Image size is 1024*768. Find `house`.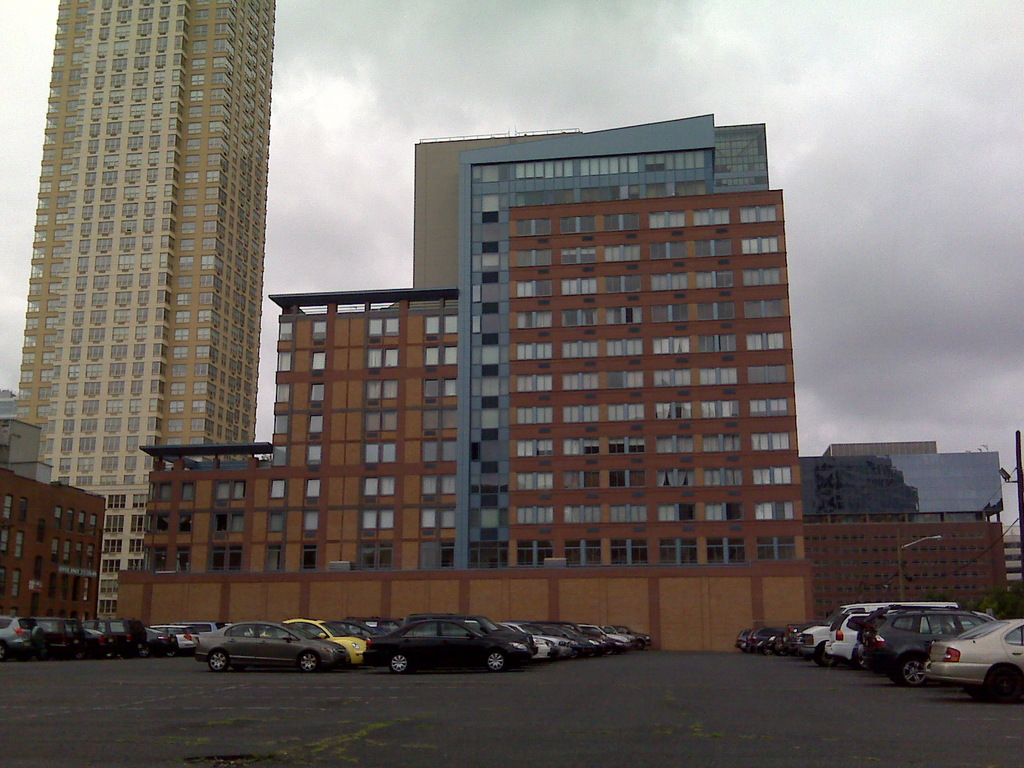
<region>168, 156, 832, 633</region>.
